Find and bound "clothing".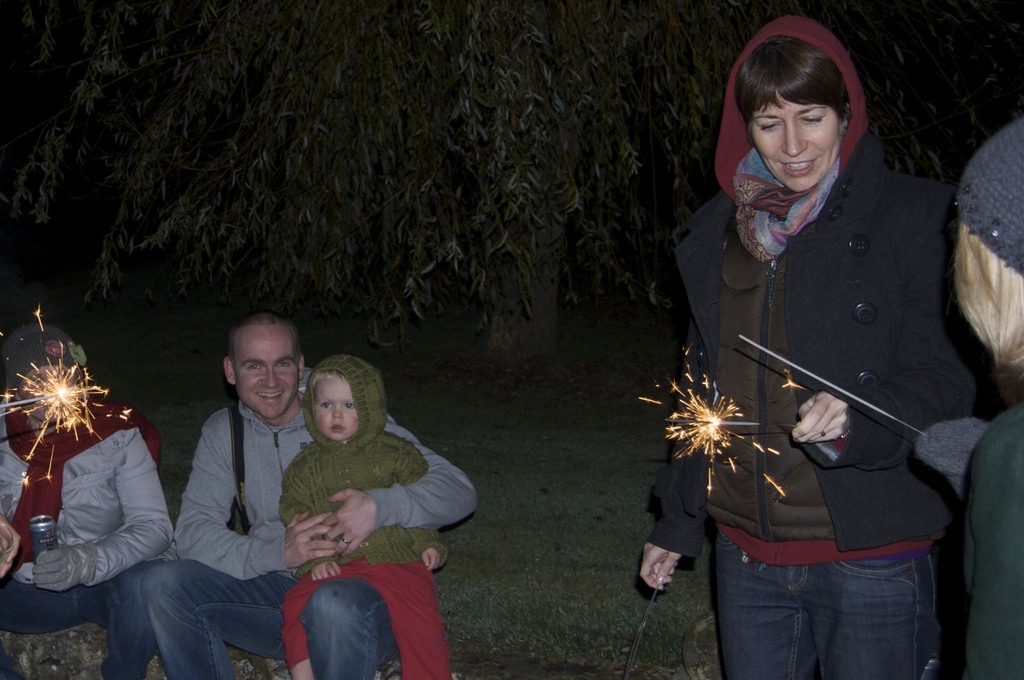
Bound: 141 366 472 679.
